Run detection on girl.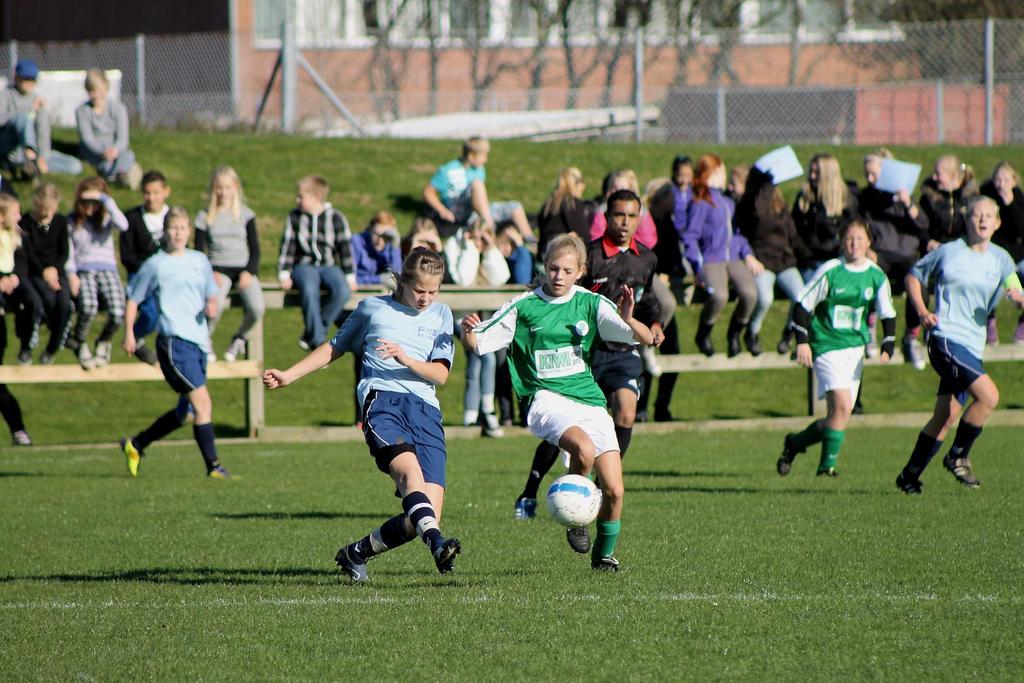
Result: select_region(854, 146, 930, 356).
